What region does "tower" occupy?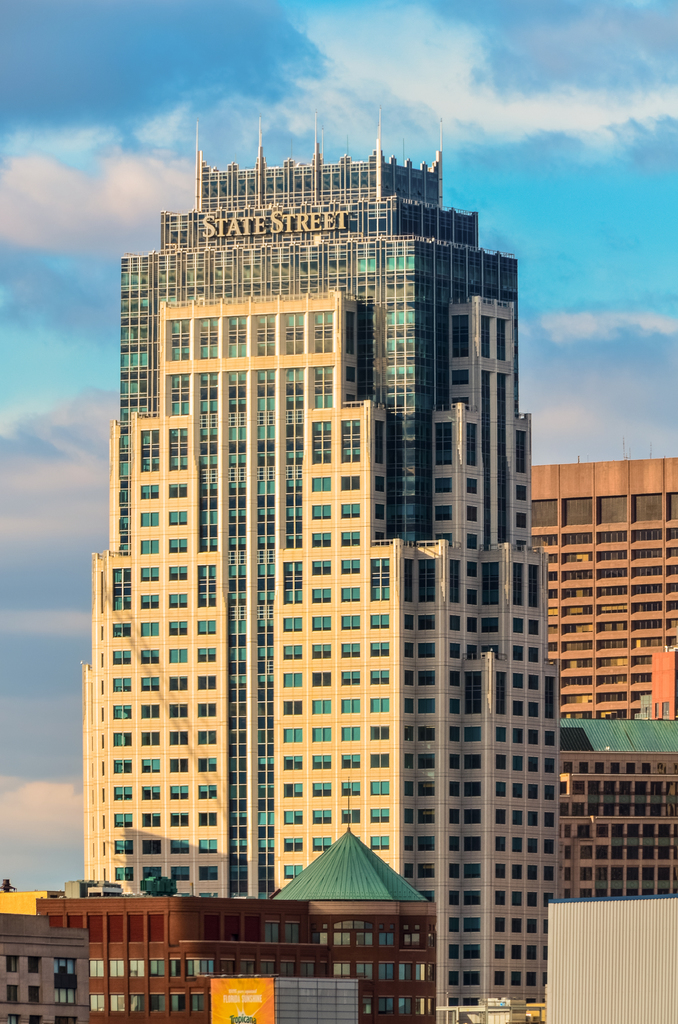
[x1=79, y1=124, x2=561, y2=1016].
